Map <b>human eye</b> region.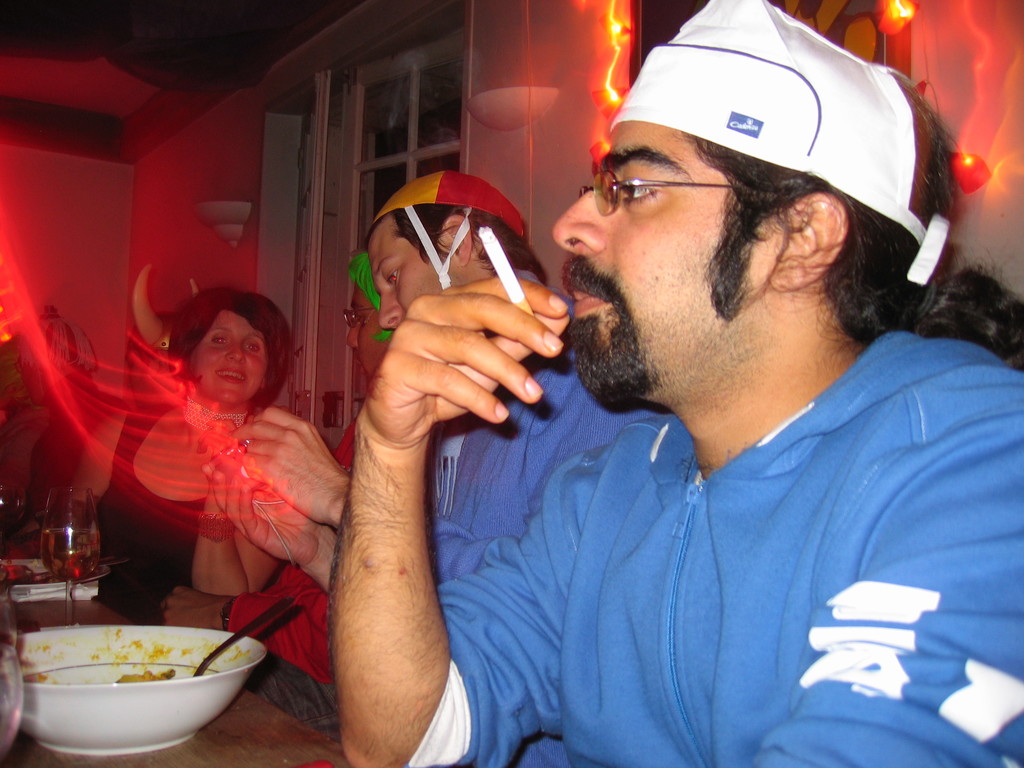
Mapped to locate(243, 340, 259, 351).
